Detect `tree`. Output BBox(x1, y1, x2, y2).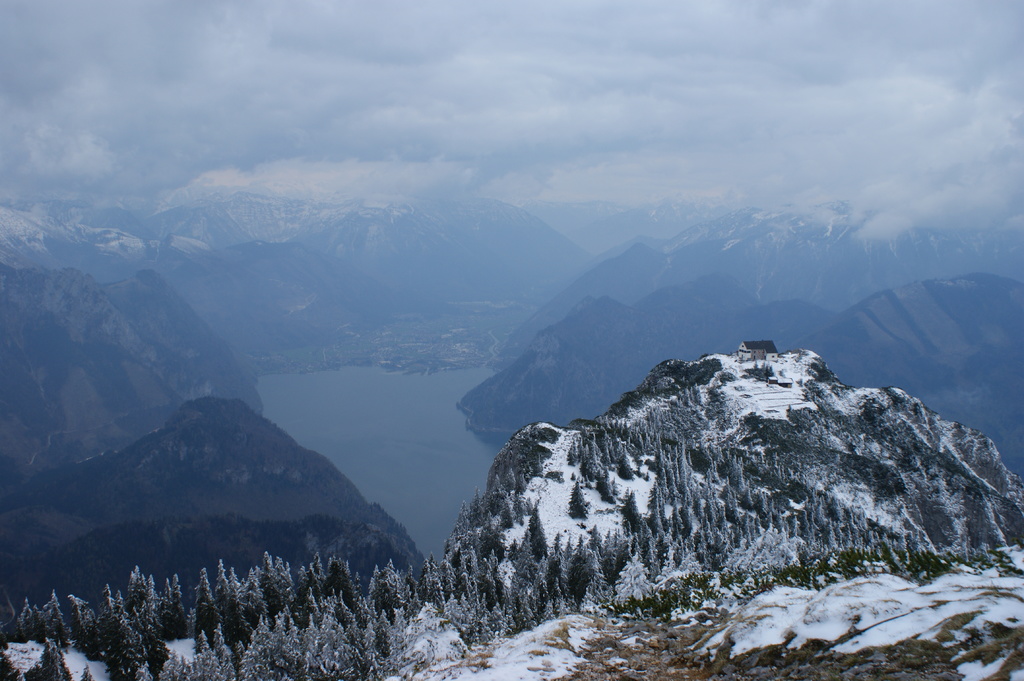
BBox(379, 554, 404, 616).
